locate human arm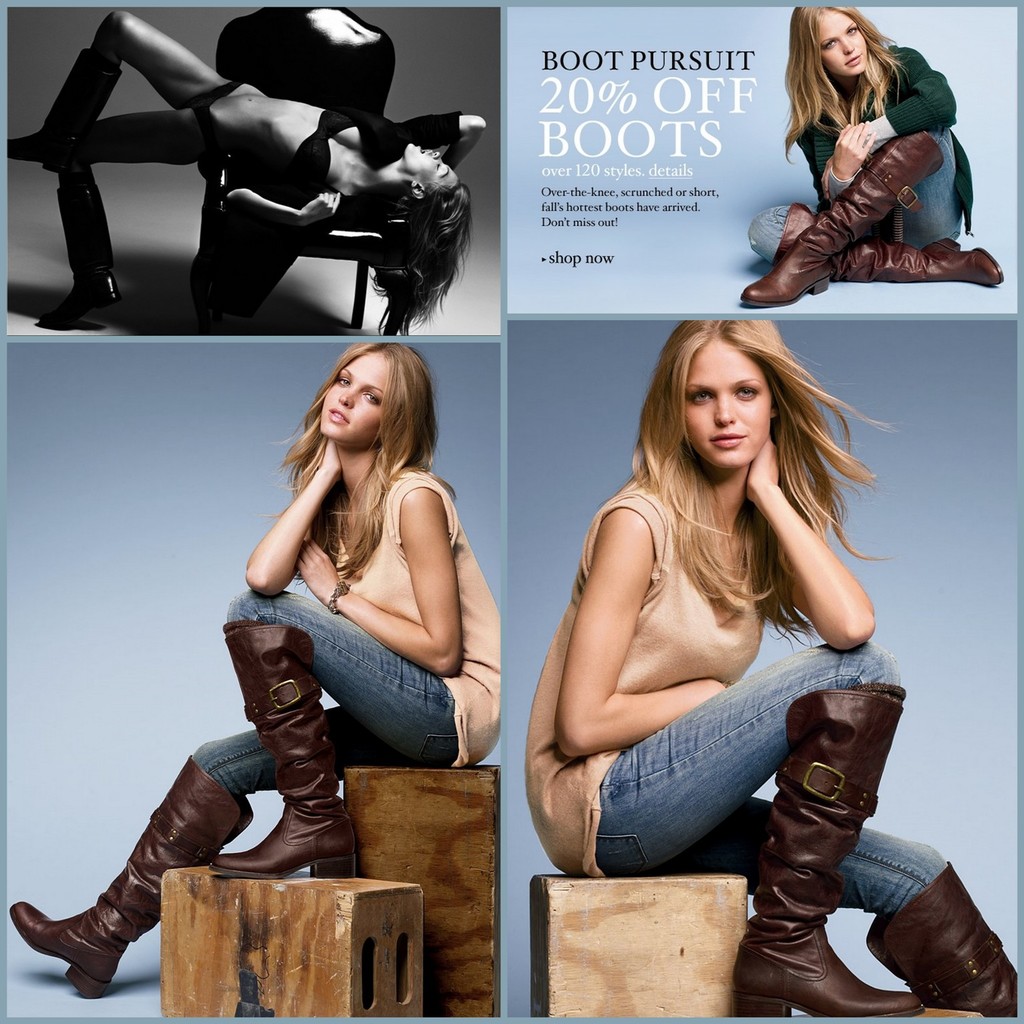
bbox=[743, 430, 876, 653]
